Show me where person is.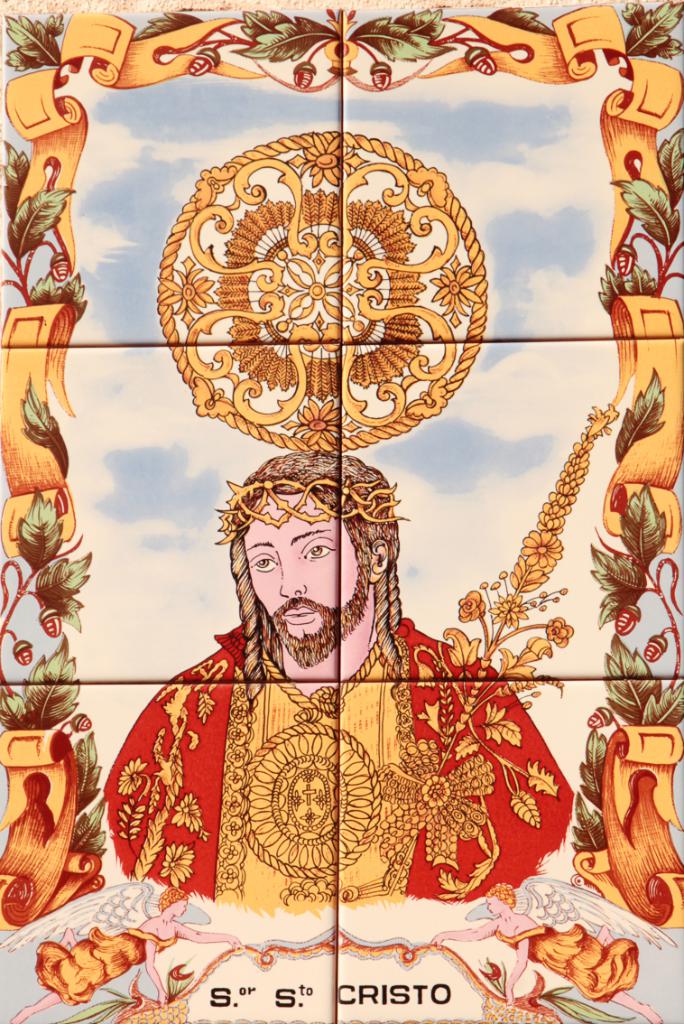
person is at x1=126 y1=442 x2=451 y2=874.
